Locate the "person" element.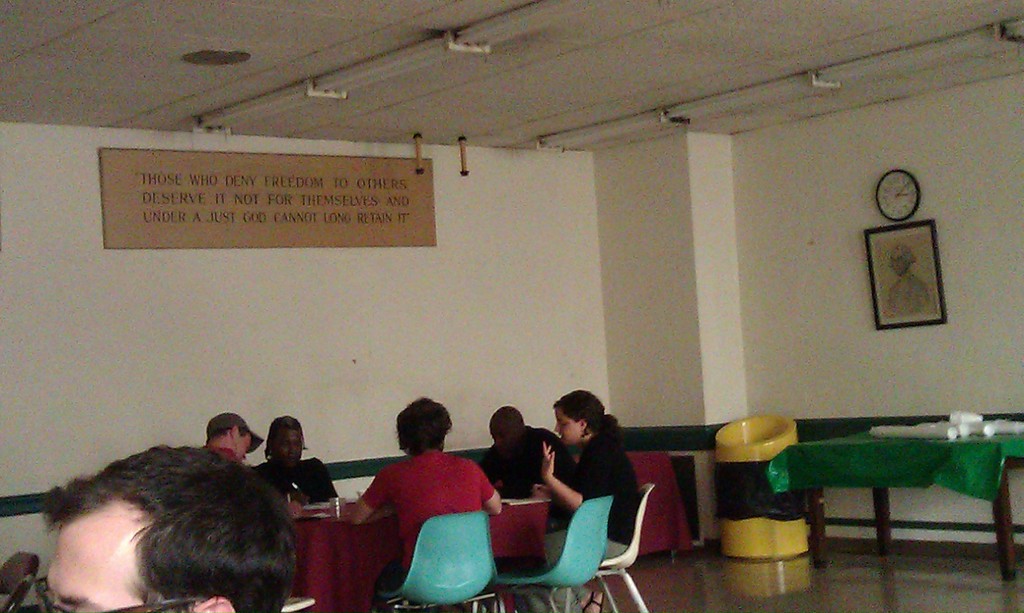
Element bbox: bbox=(199, 412, 254, 459).
